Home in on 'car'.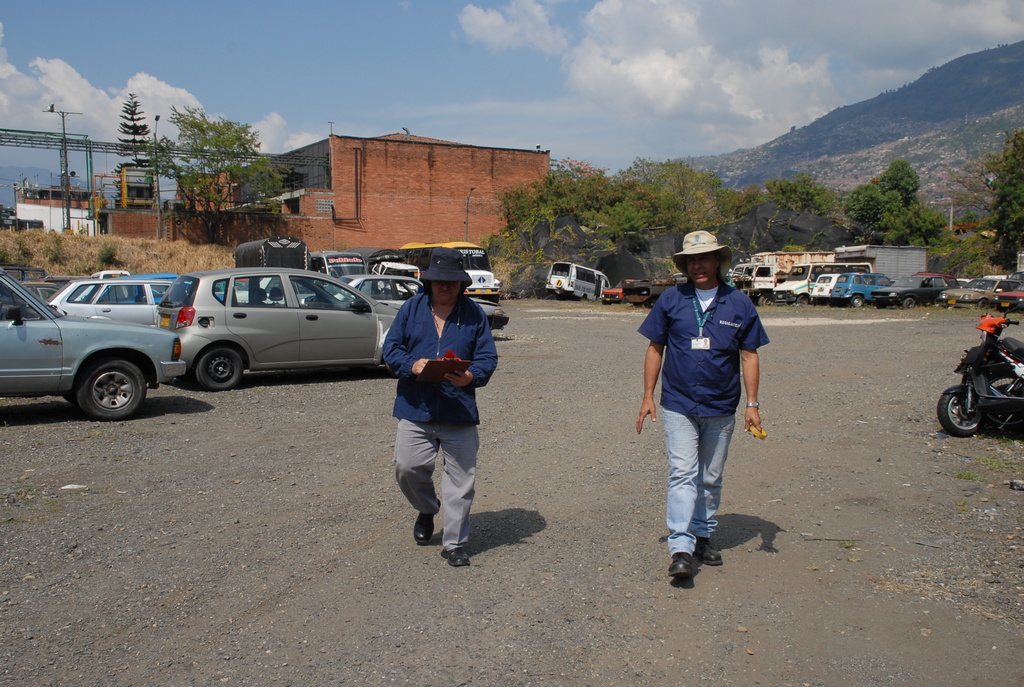
Homed in at pyautogui.locateOnScreen(810, 271, 856, 299).
